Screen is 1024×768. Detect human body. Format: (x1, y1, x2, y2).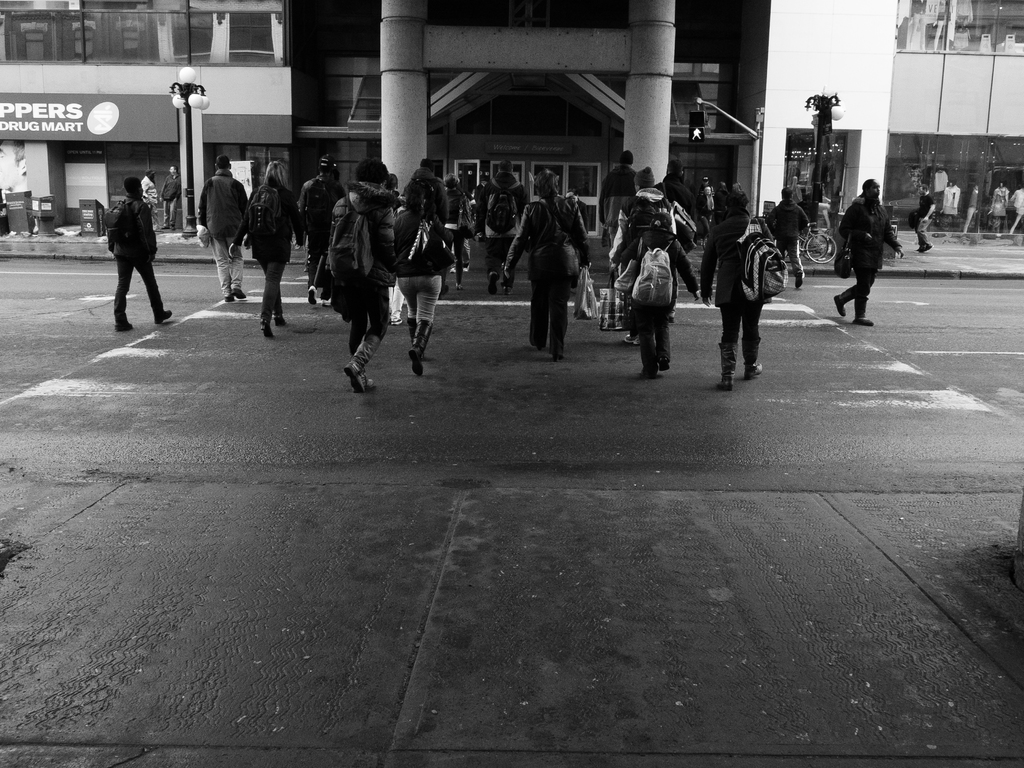
(696, 182, 717, 234).
